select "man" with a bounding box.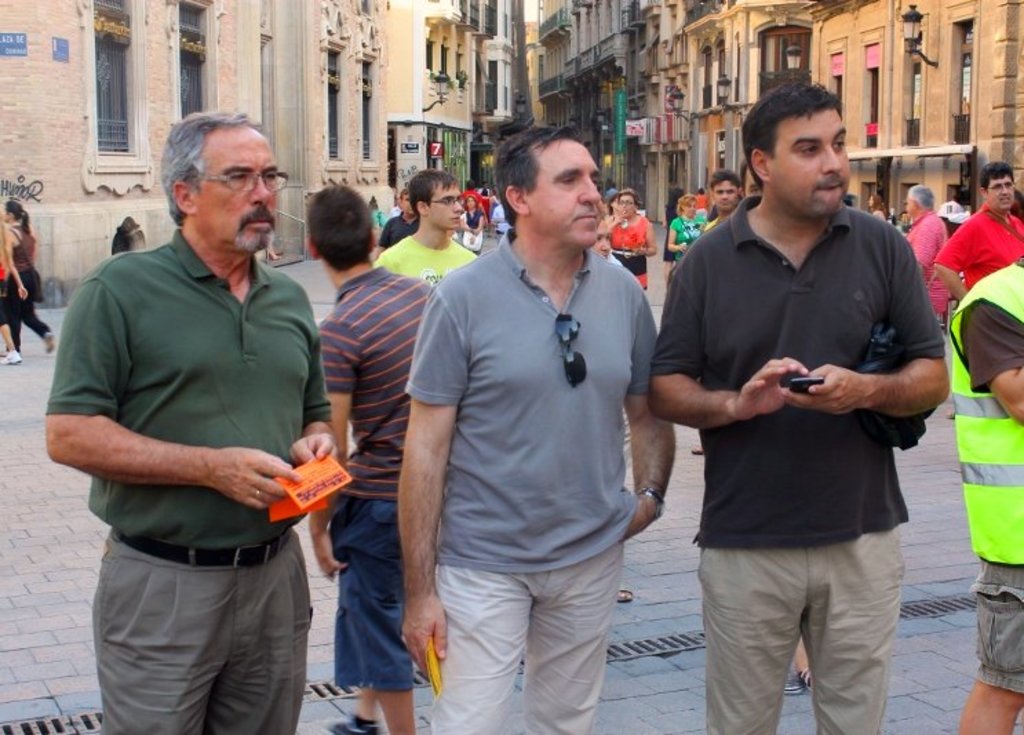
detection(681, 171, 740, 256).
